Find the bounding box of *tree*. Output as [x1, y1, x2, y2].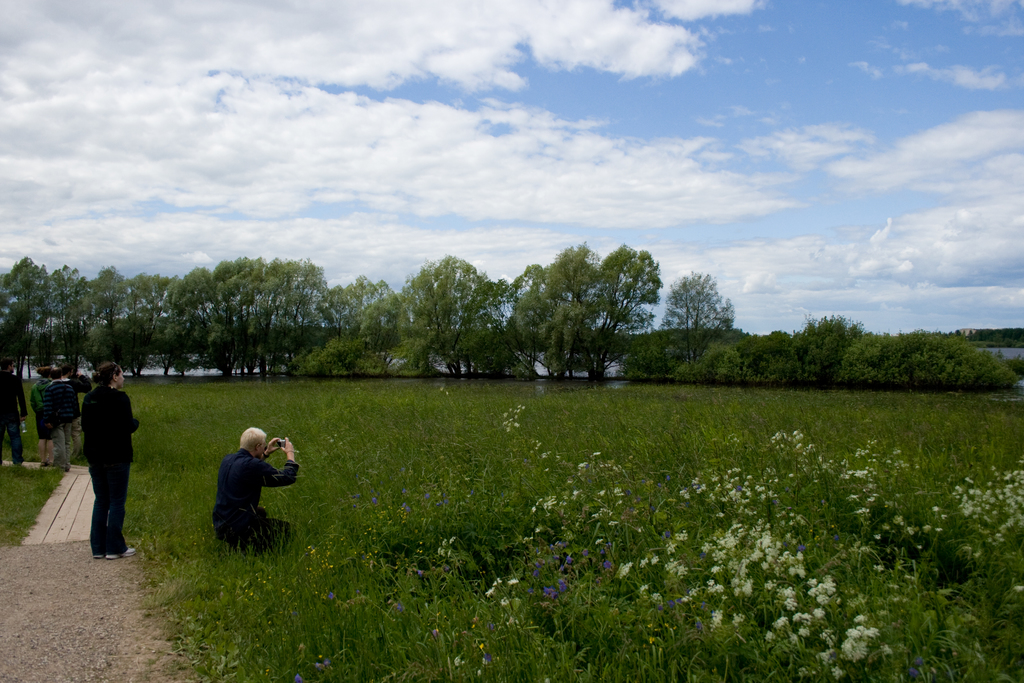
[318, 274, 403, 336].
